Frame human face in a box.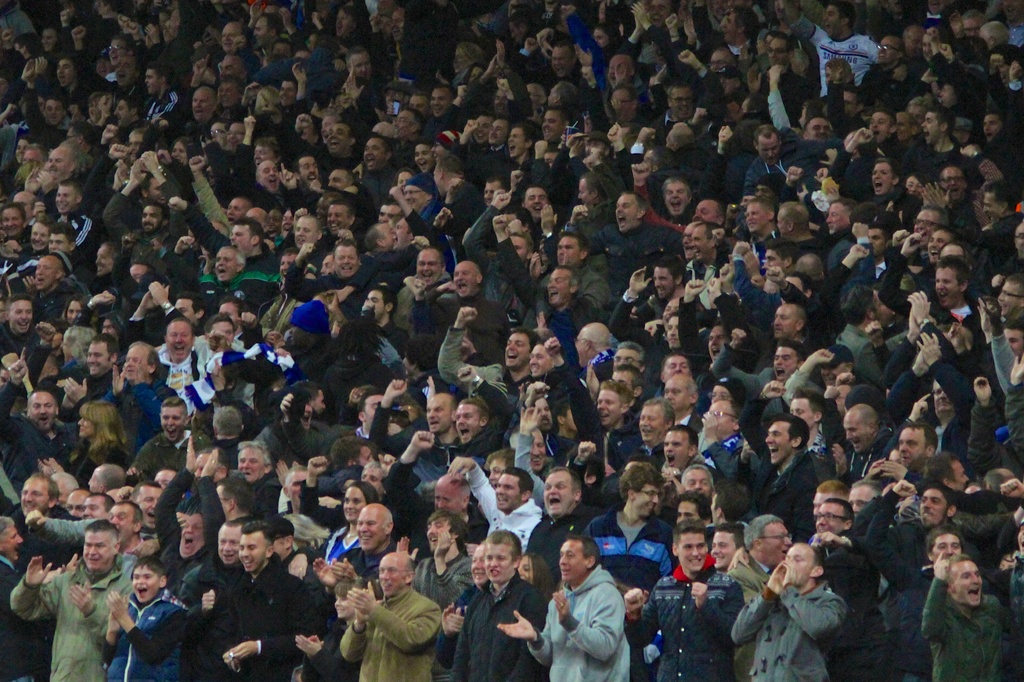
bbox(166, 320, 194, 364).
